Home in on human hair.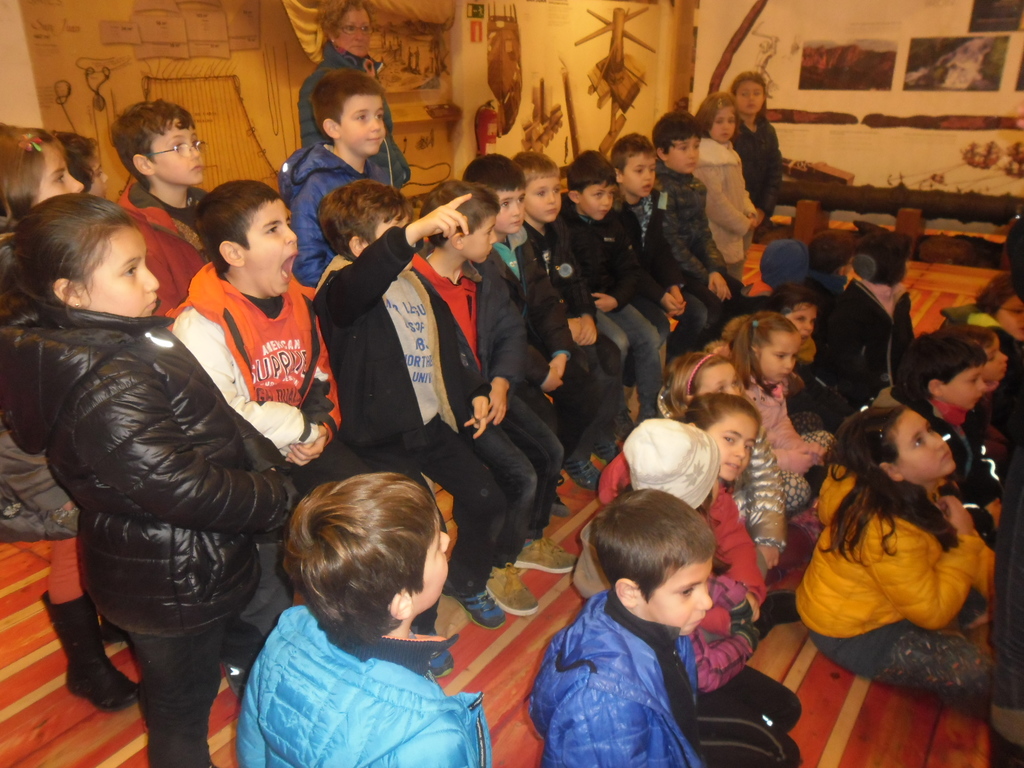
Homed in at BBox(315, 178, 414, 265).
